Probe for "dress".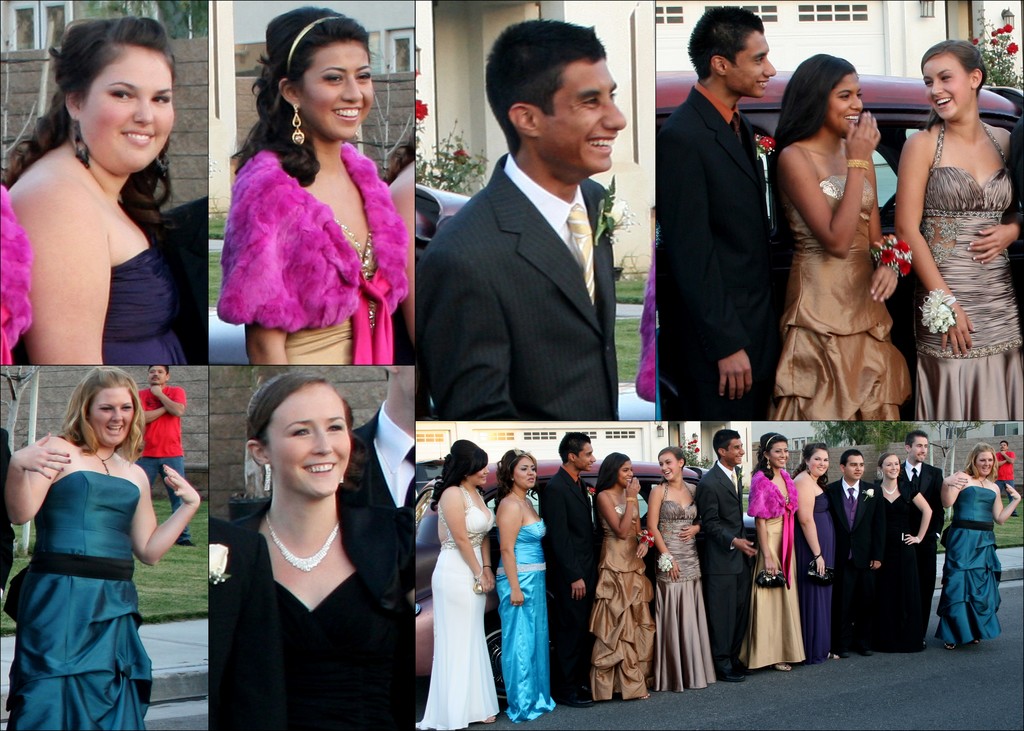
Probe result: BBox(939, 483, 998, 643).
